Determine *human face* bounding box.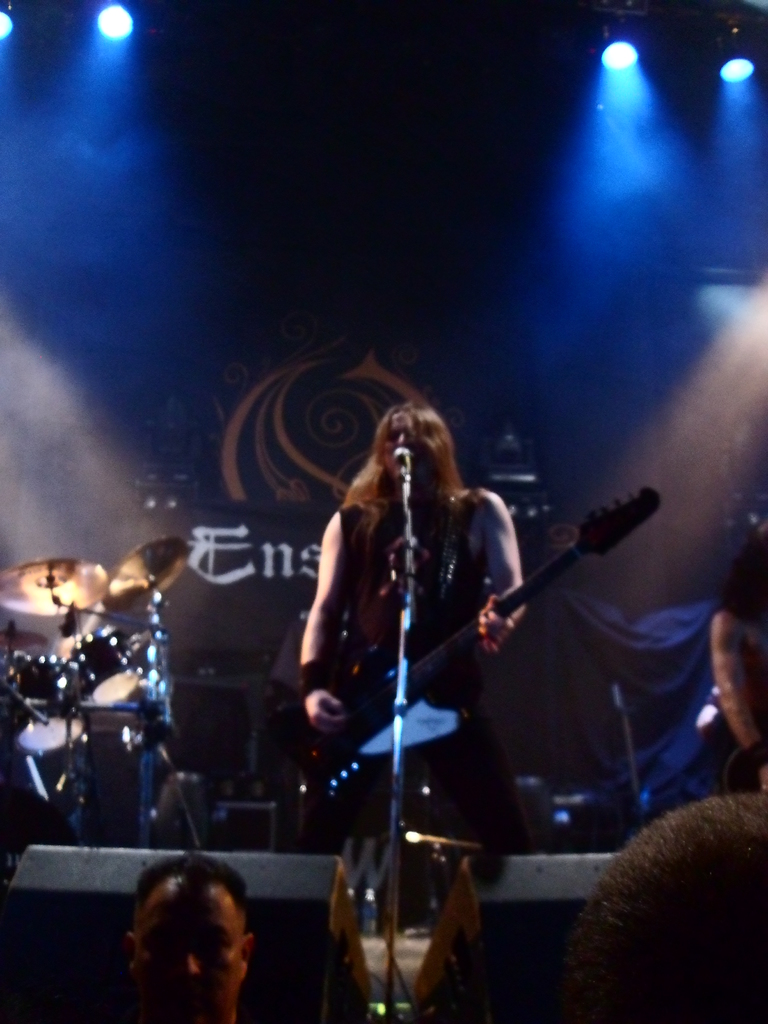
Determined: left=381, top=406, right=419, bottom=478.
